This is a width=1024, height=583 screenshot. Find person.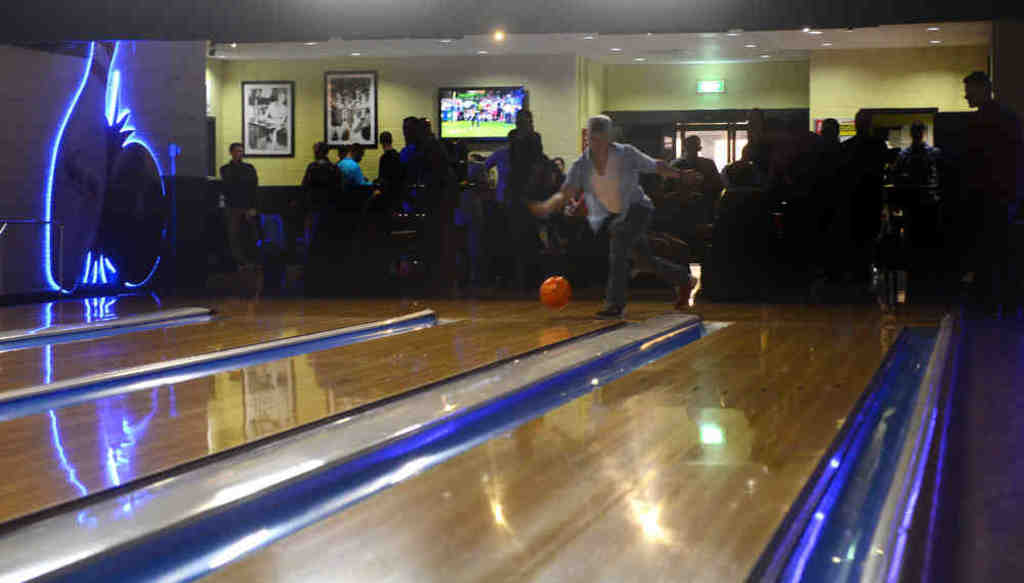
Bounding box: rect(506, 101, 547, 206).
